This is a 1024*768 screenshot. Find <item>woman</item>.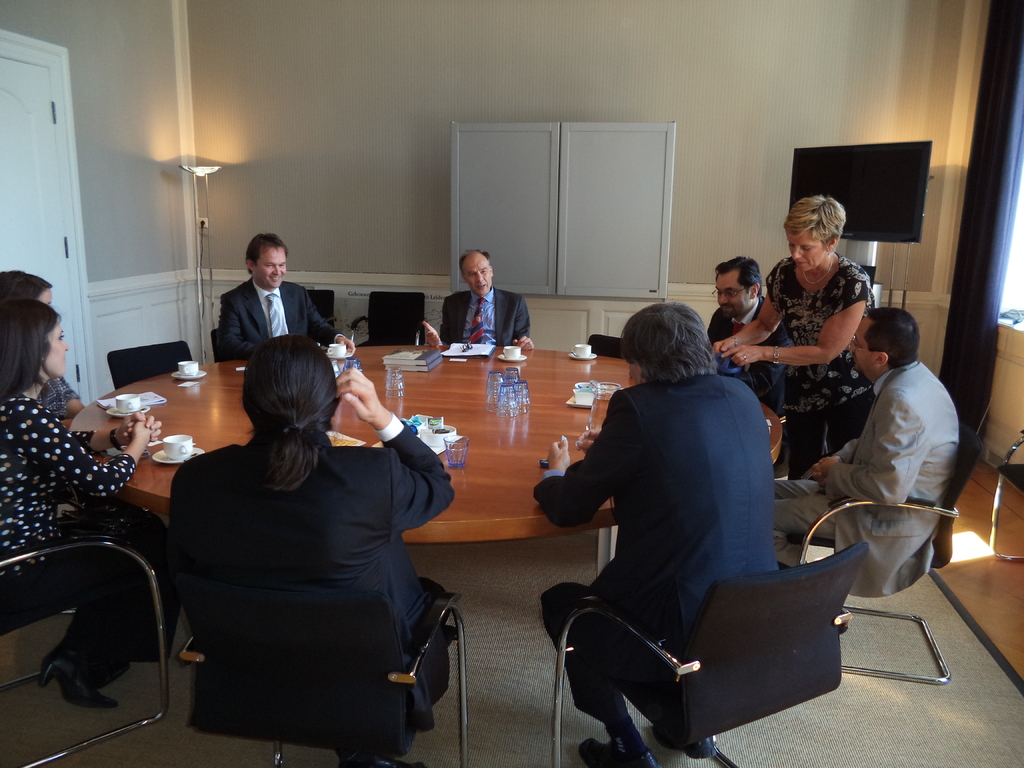
Bounding box: x1=0, y1=270, x2=88, y2=421.
